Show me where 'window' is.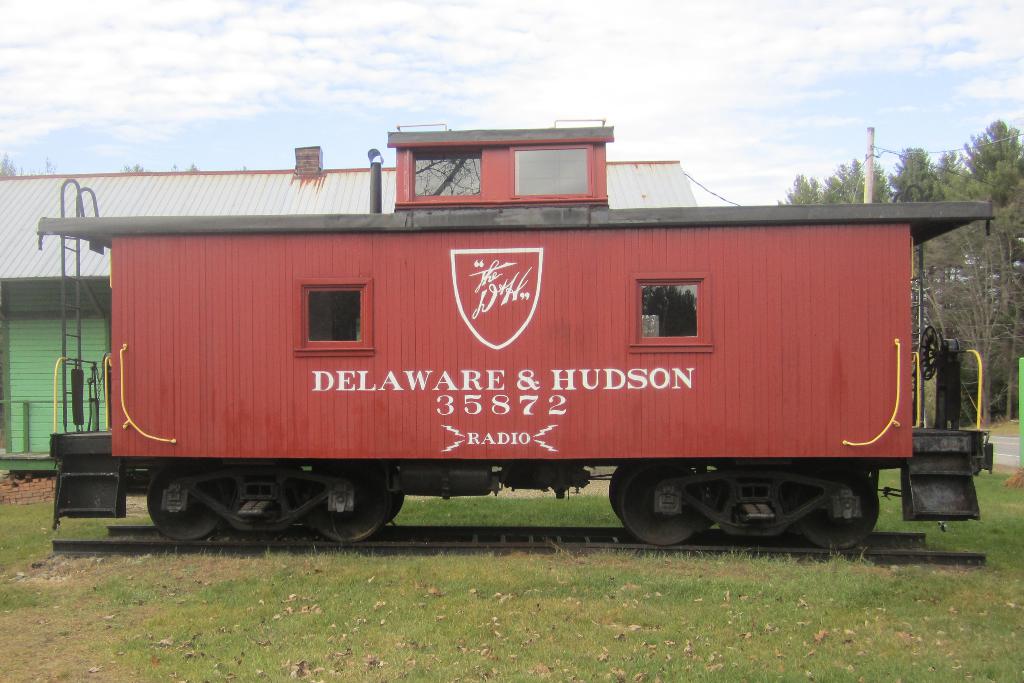
'window' is at region(296, 281, 367, 353).
